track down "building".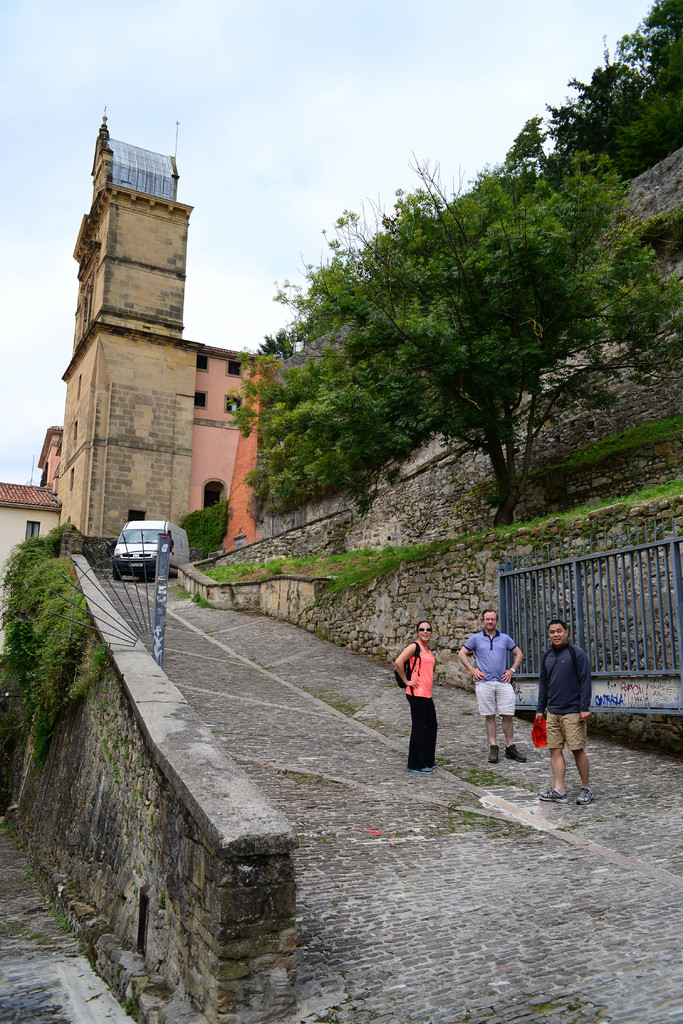
Tracked to detection(33, 426, 64, 488).
